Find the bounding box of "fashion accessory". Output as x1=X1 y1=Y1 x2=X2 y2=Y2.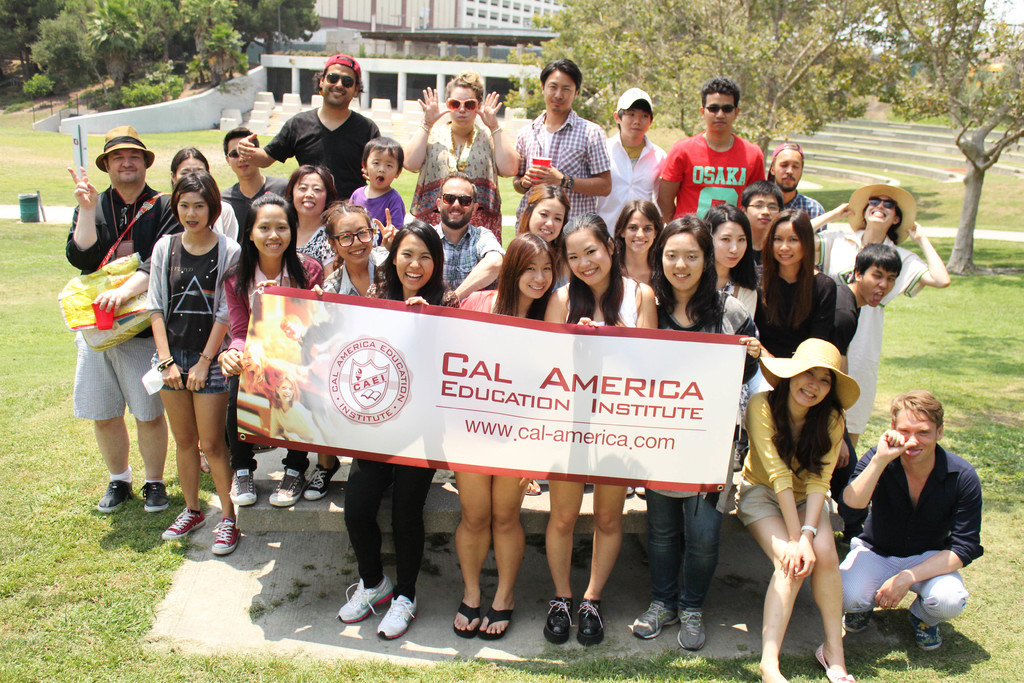
x1=911 y1=621 x2=943 y2=653.
